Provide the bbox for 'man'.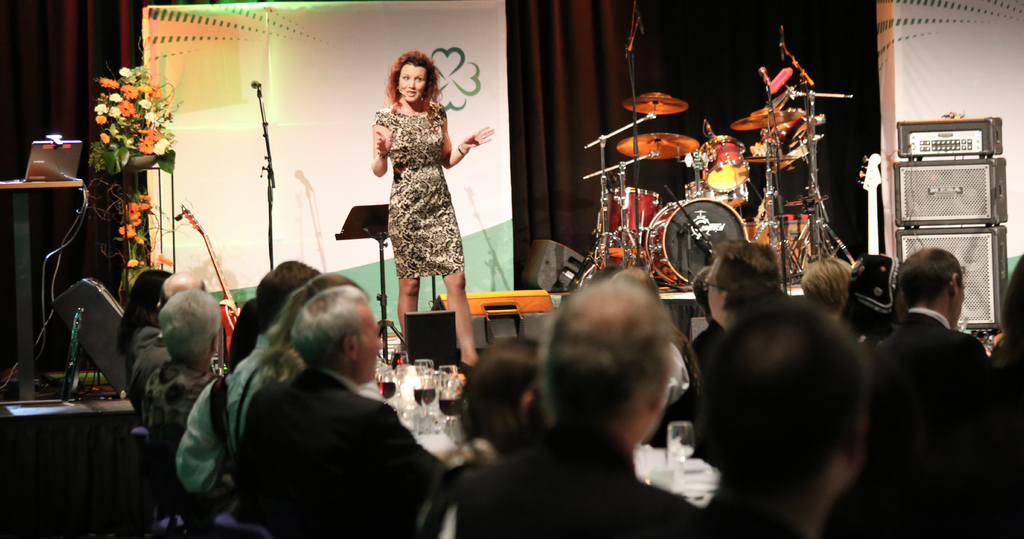
(x1=676, y1=237, x2=817, y2=453).
